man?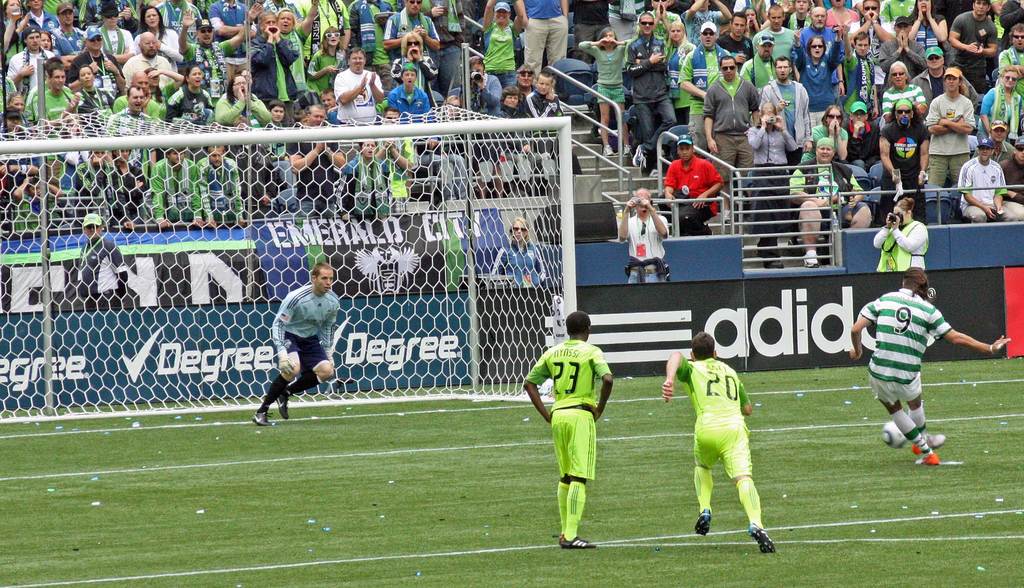
region(21, 0, 84, 17)
